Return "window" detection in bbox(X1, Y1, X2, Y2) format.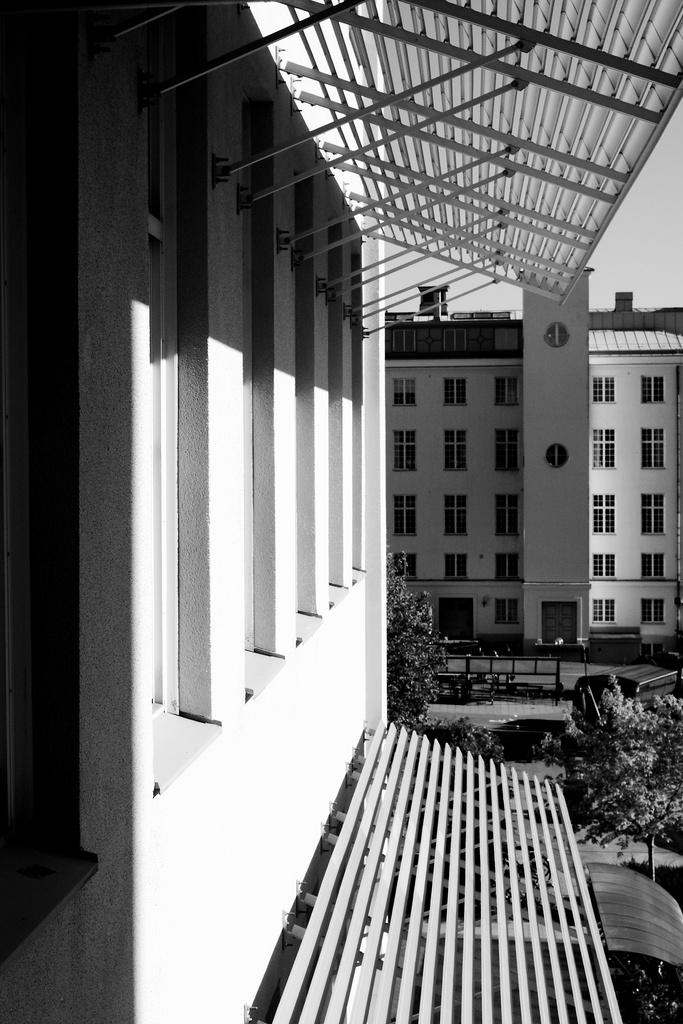
bbox(639, 371, 666, 399).
